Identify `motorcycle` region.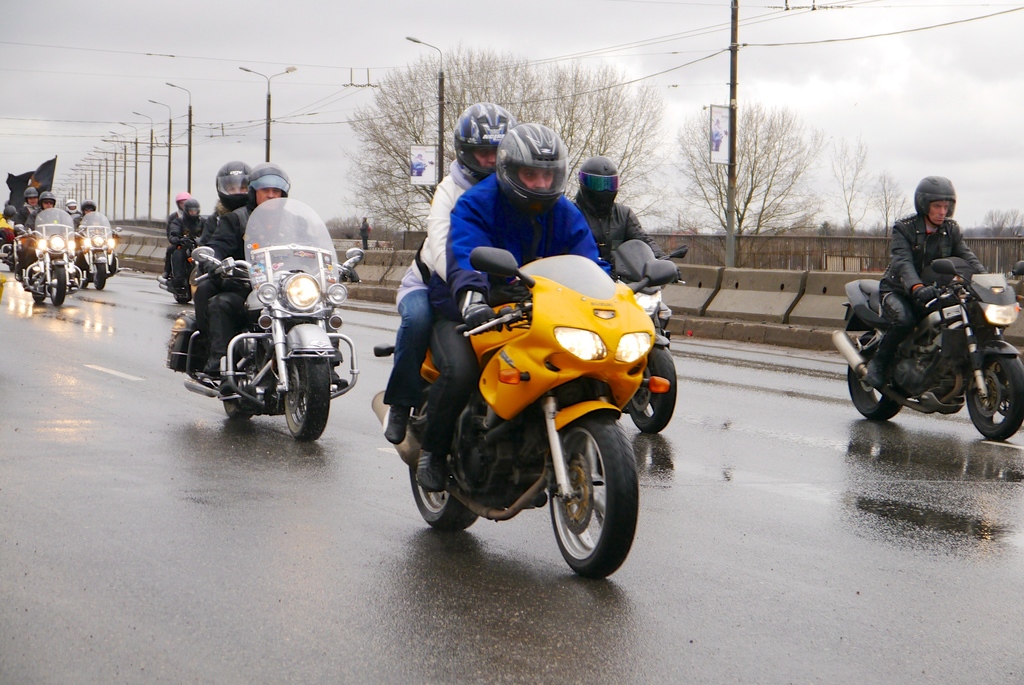
Region: box(22, 205, 85, 312).
